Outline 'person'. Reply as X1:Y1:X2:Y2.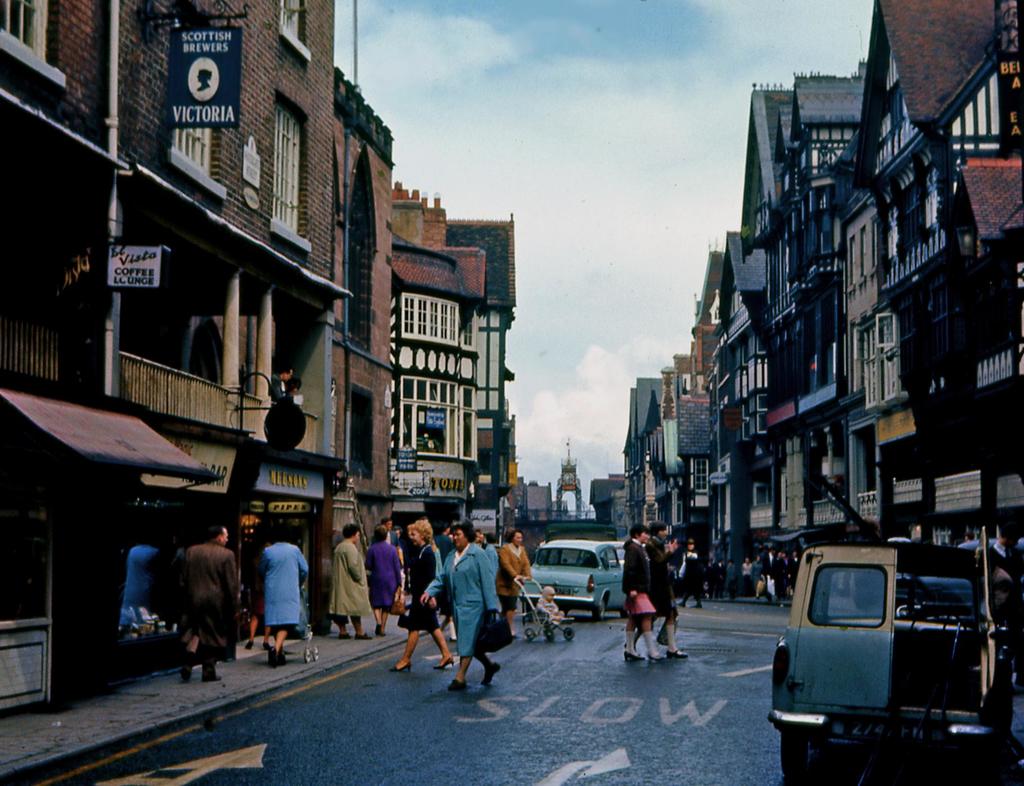
390:518:463:674.
